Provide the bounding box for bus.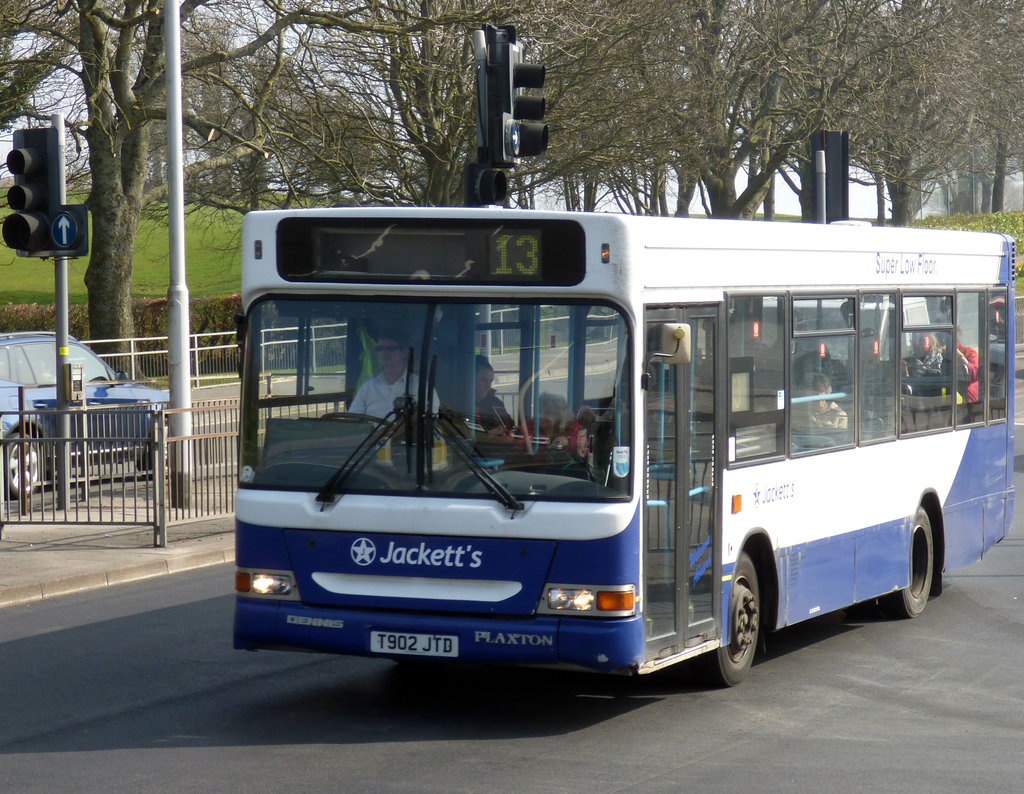
region(233, 205, 1016, 688).
